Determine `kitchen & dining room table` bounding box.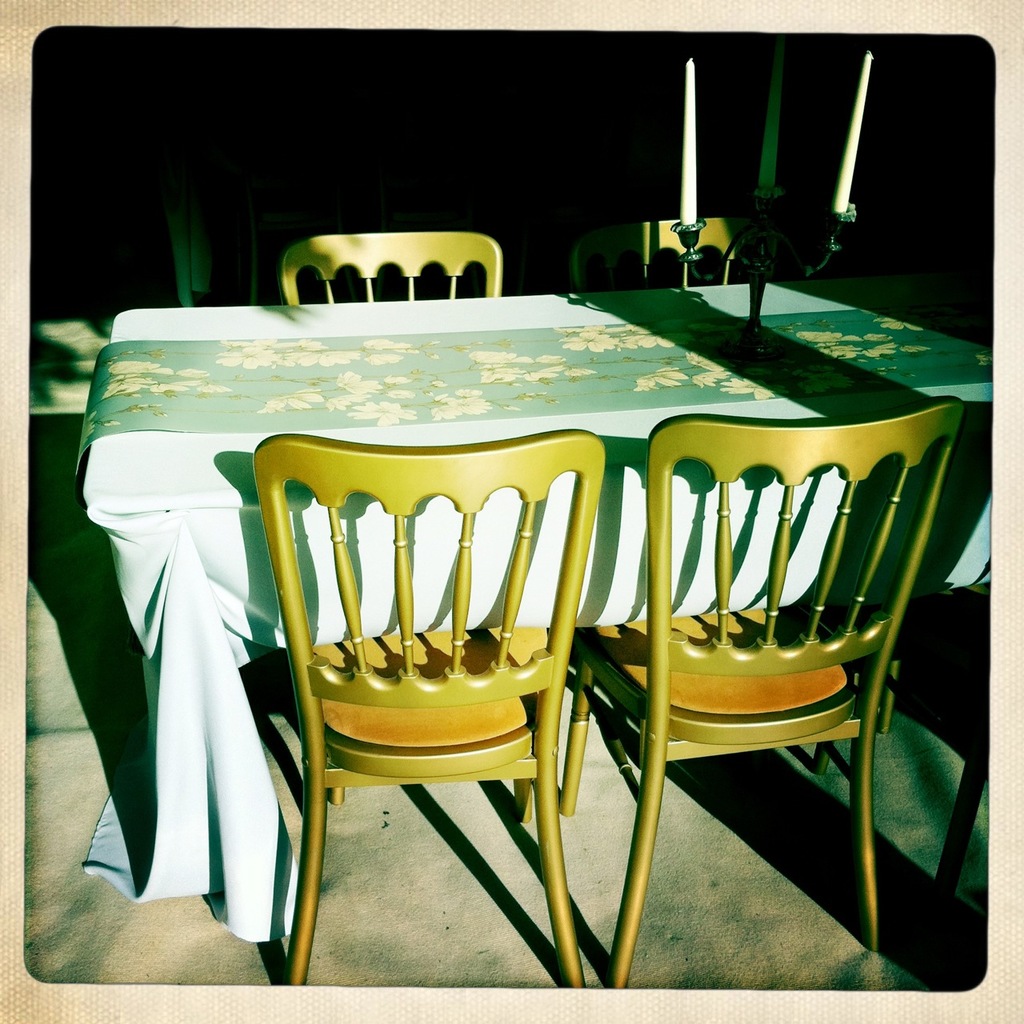
Determined: left=106, top=218, right=996, bottom=995.
